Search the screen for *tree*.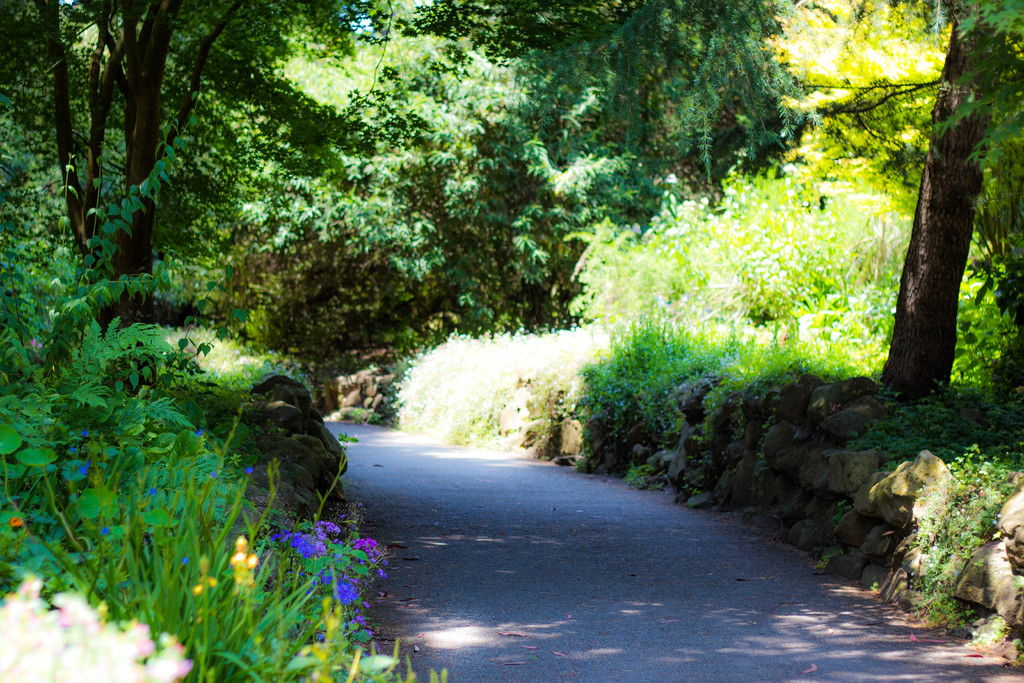
Found at 288/0/798/330.
